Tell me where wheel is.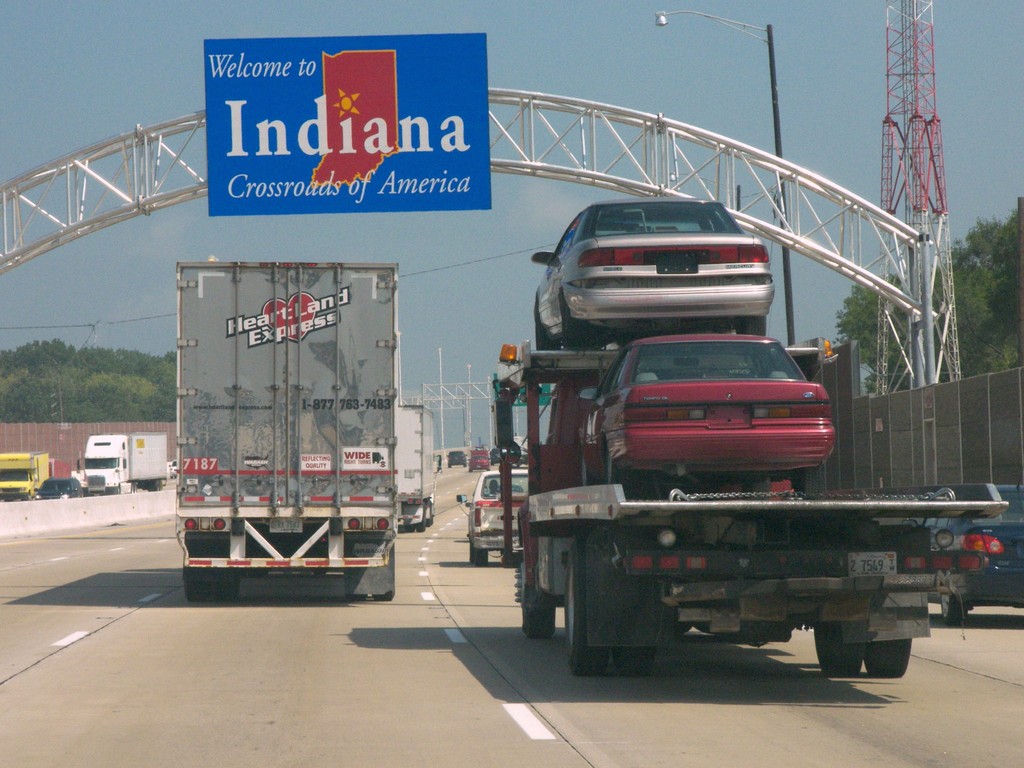
wheel is at [x1=346, y1=596, x2=367, y2=604].
